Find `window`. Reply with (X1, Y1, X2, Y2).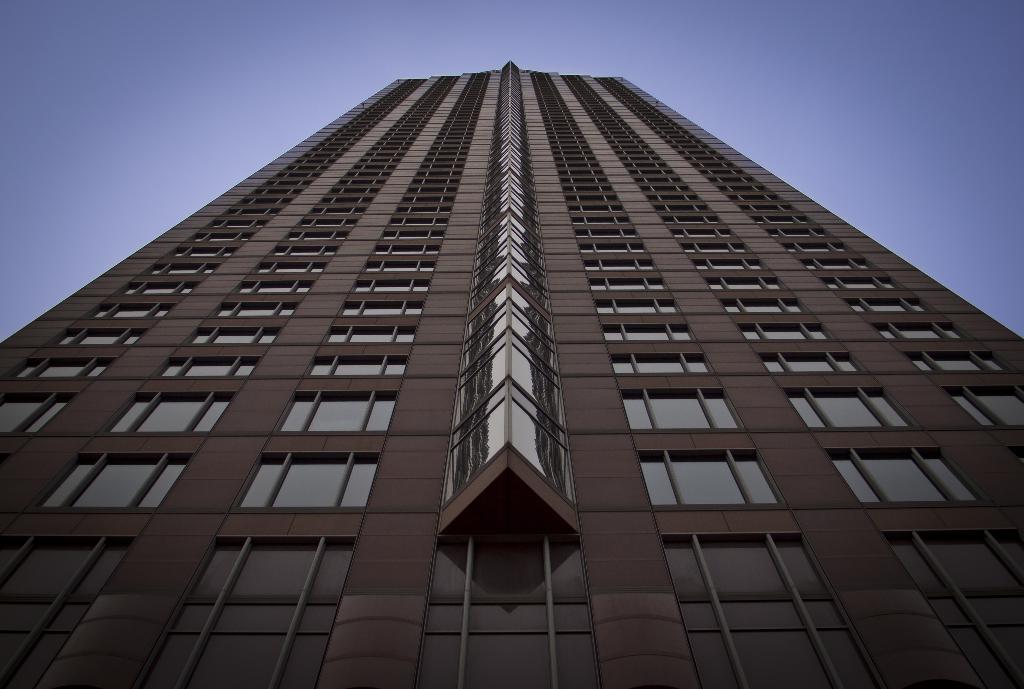
(660, 533, 887, 688).
